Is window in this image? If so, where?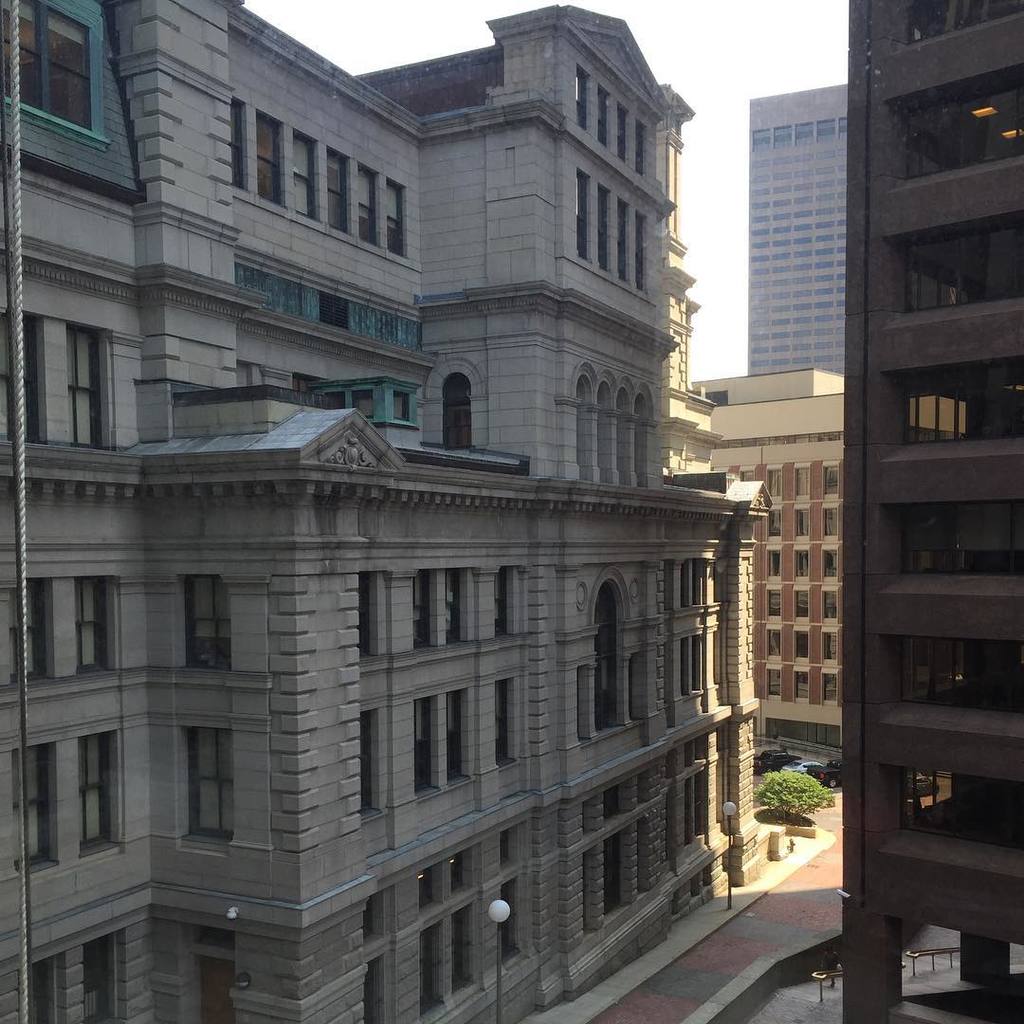
Yes, at pyautogui.locateOnScreen(793, 506, 817, 537).
